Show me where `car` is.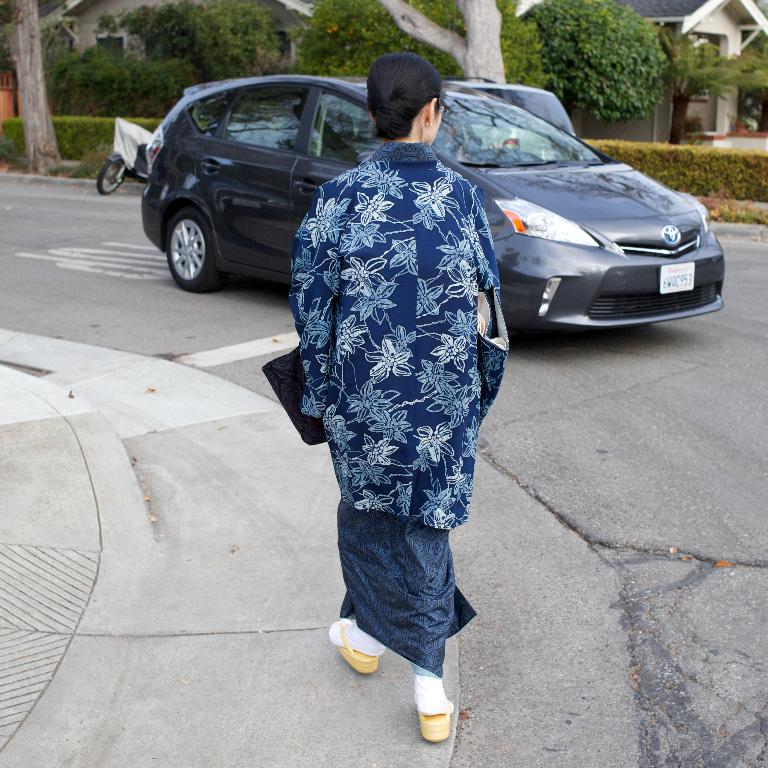
`car` is at locate(138, 75, 732, 336).
